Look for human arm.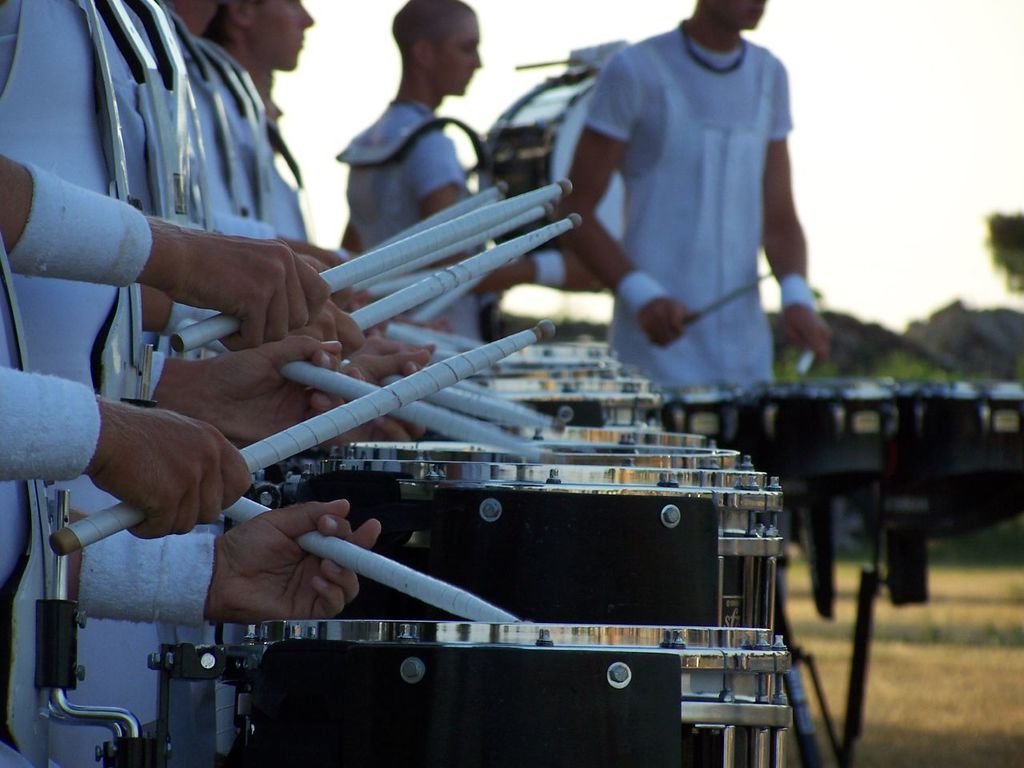
Found: (left=421, top=138, right=535, bottom=293).
